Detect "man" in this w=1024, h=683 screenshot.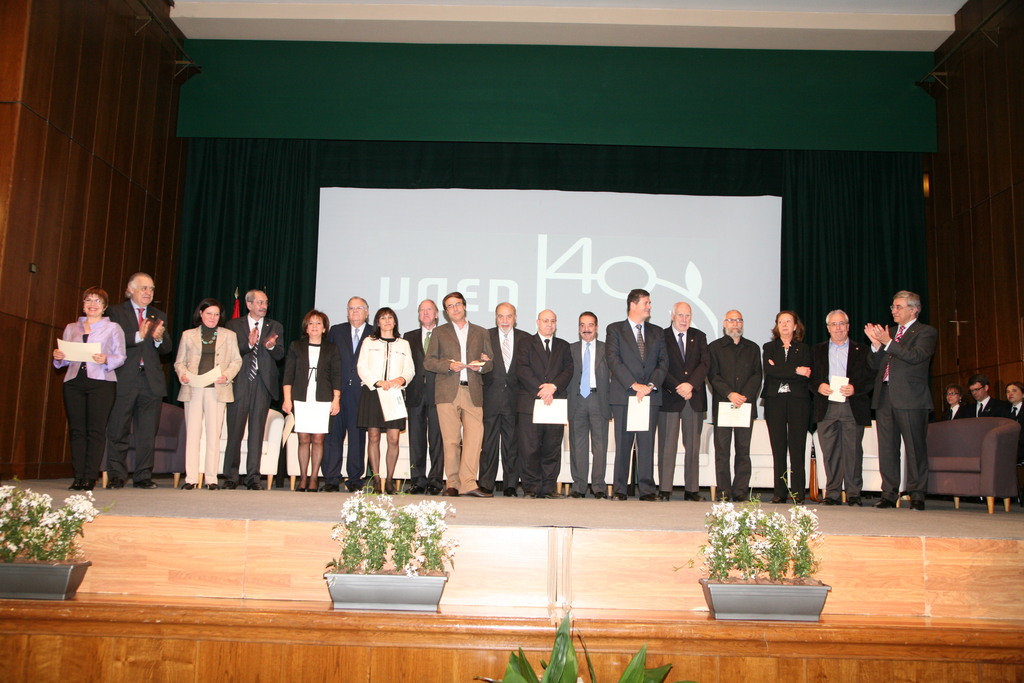
Detection: {"x1": 111, "y1": 272, "x2": 177, "y2": 490}.
